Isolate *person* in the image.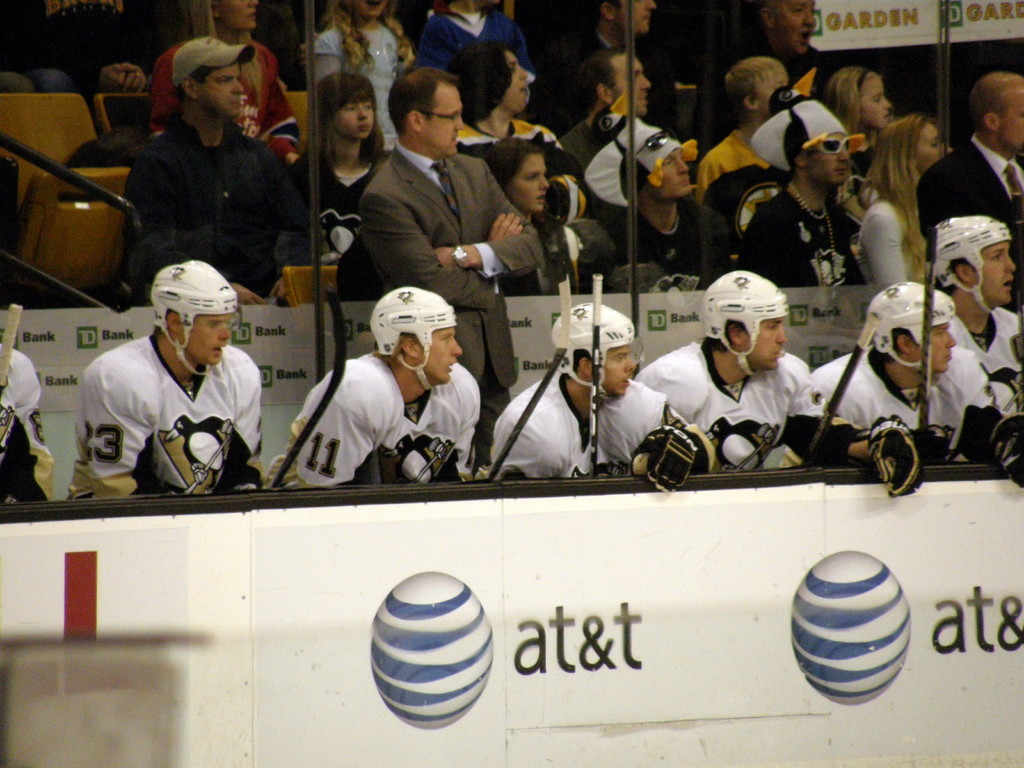
Isolated region: <region>604, 110, 717, 287</region>.
